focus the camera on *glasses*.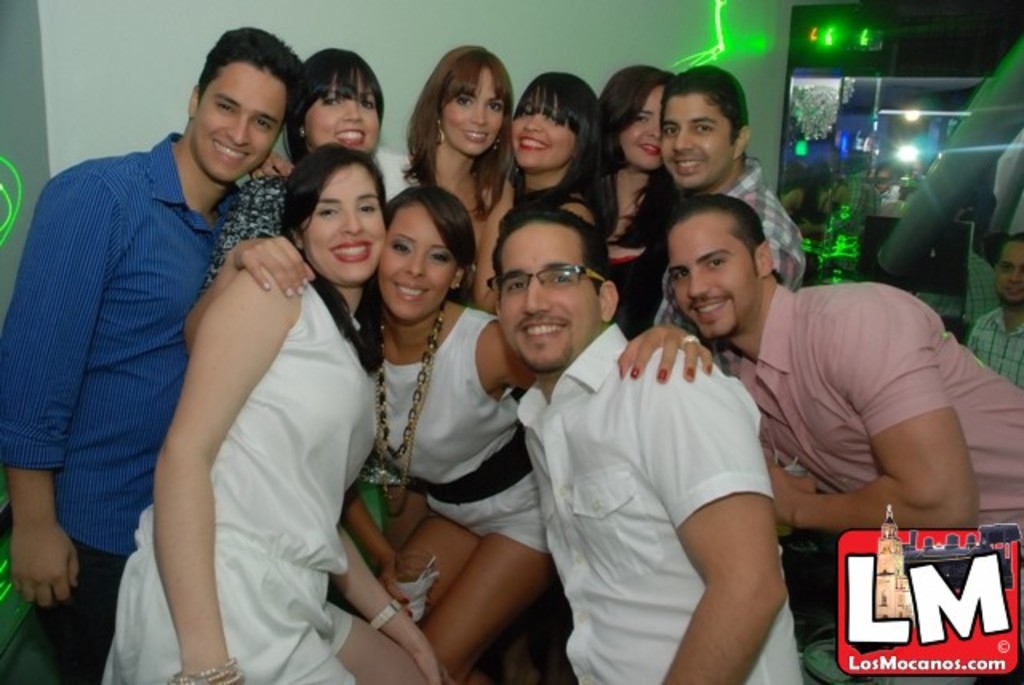
Focus region: {"x1": 490, "y1": 258, "x2": 611, "y2": 302}.
